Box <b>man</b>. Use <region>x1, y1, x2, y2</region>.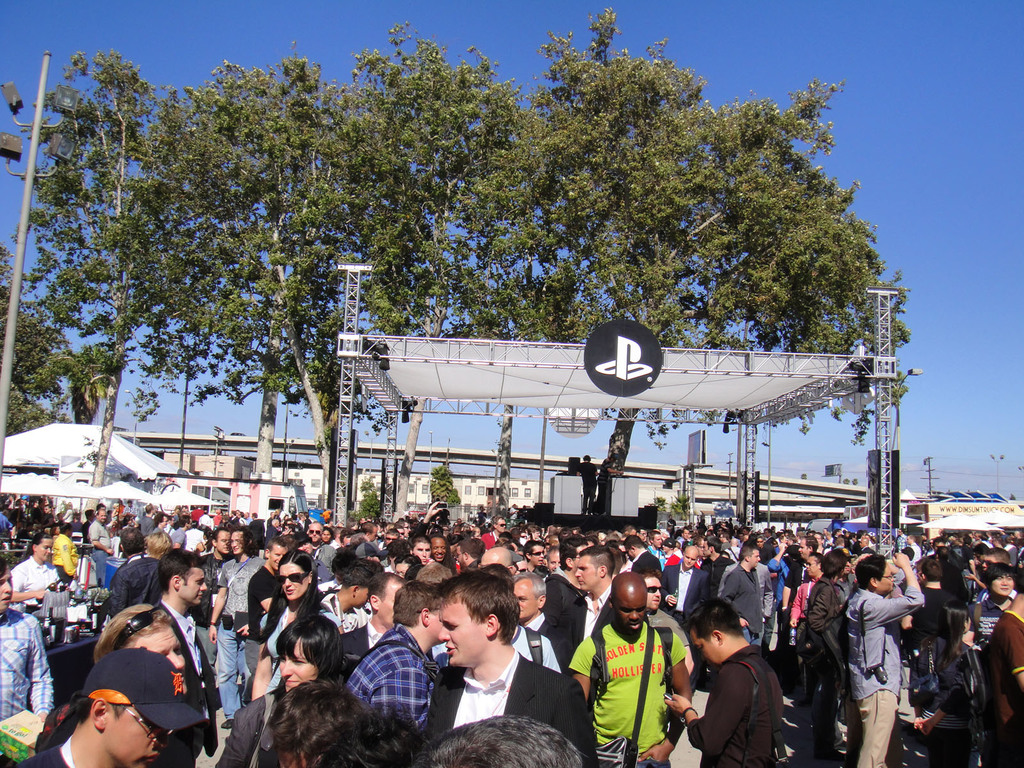
<region>705, 541, 737, 602</region>.
